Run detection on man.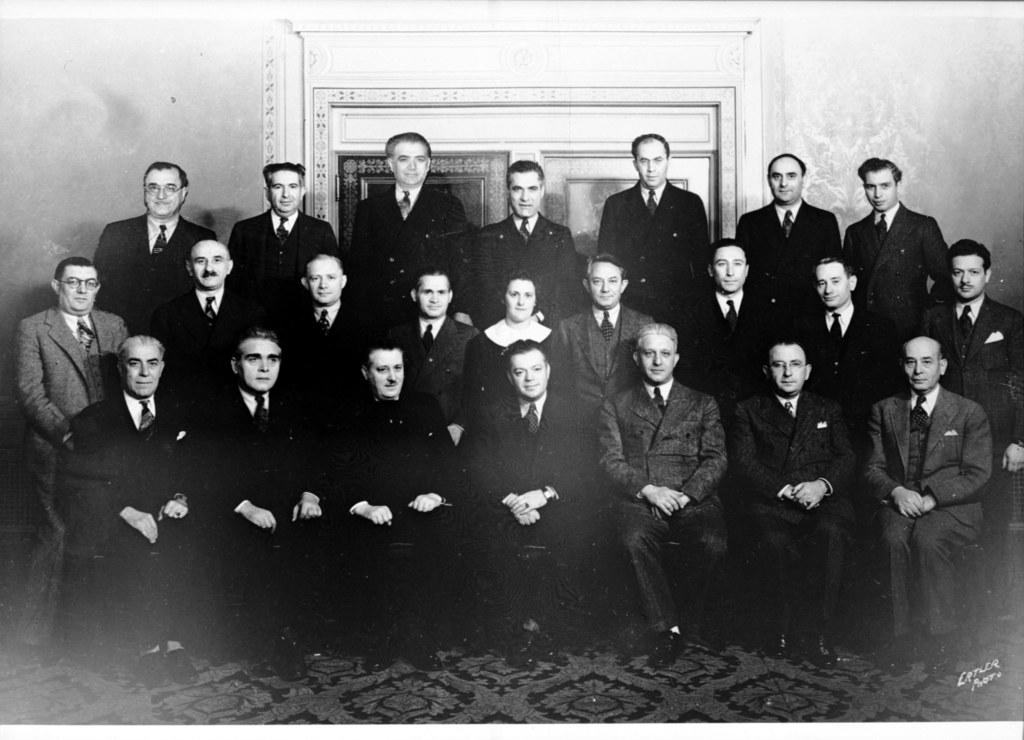
Result: <bbox>346, 131, 468, 296</bbox>.
